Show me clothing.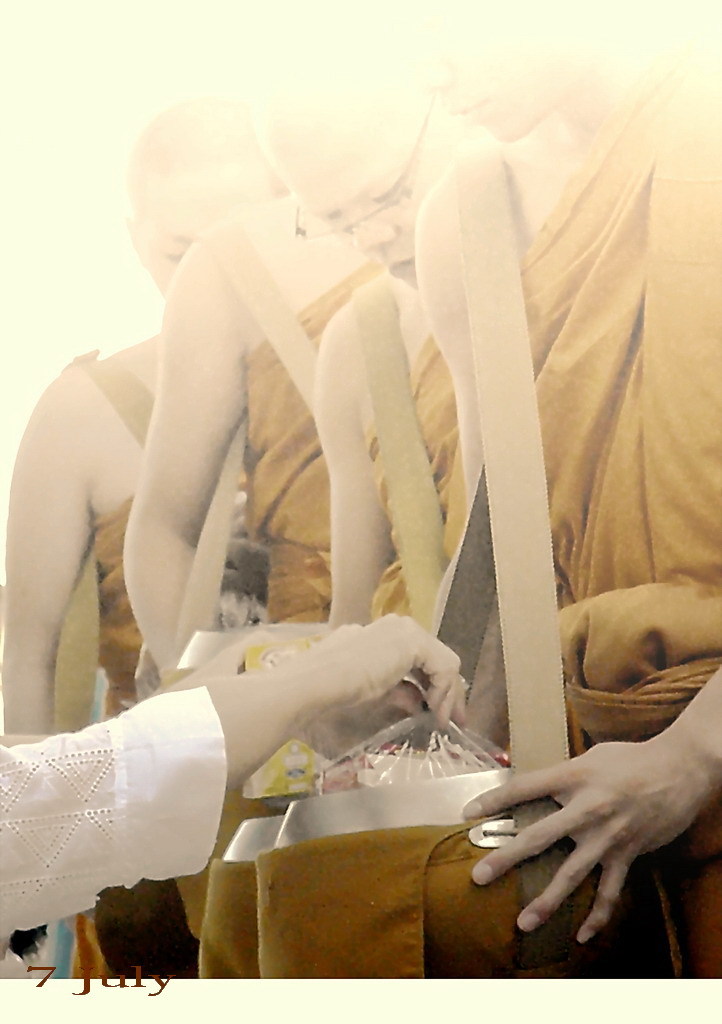
clothing is here: <box>374,322,466,604</box>.
